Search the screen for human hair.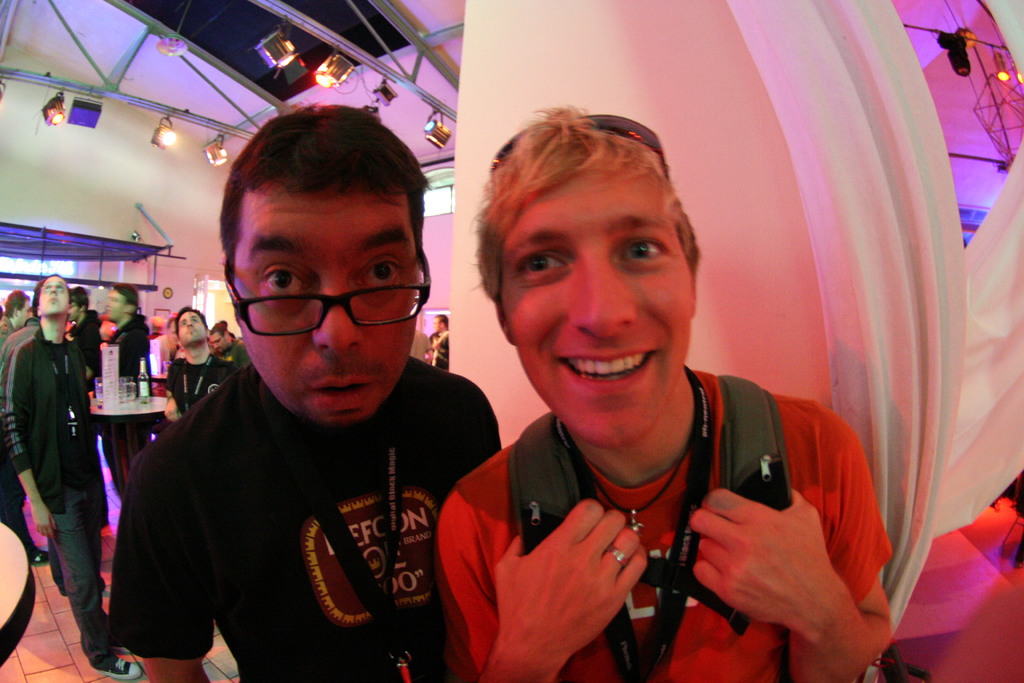
Found at crop(463, 101, 707, 306).
